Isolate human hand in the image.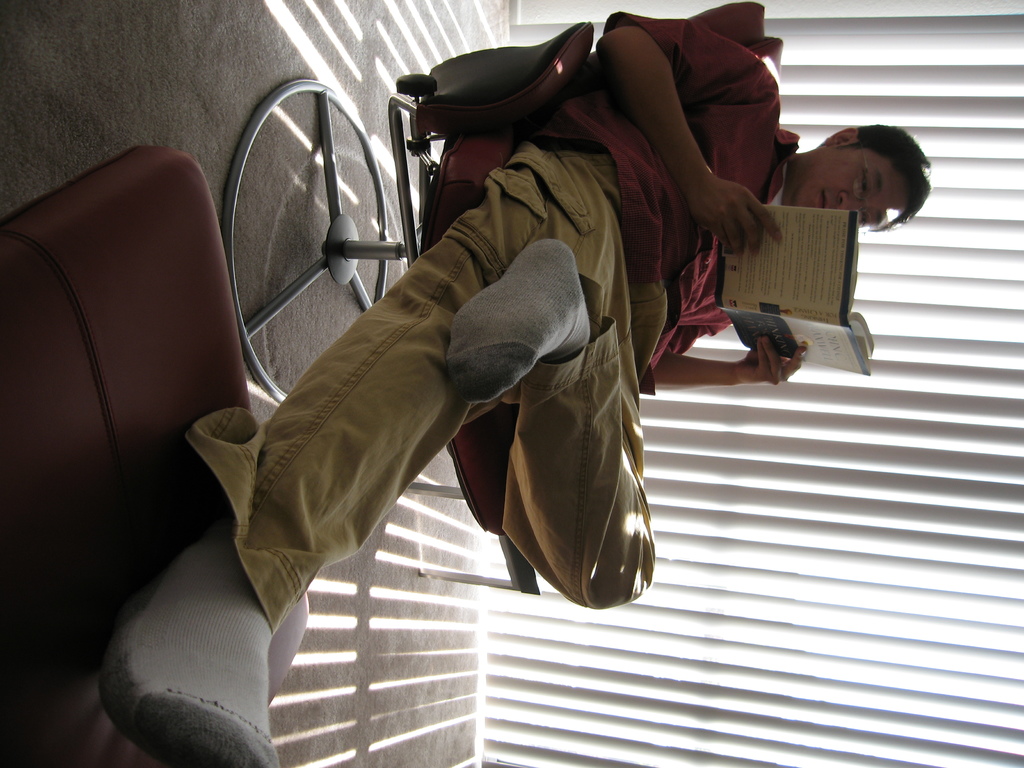
Isolated region: bbox=[696, 151, 788, 251].
